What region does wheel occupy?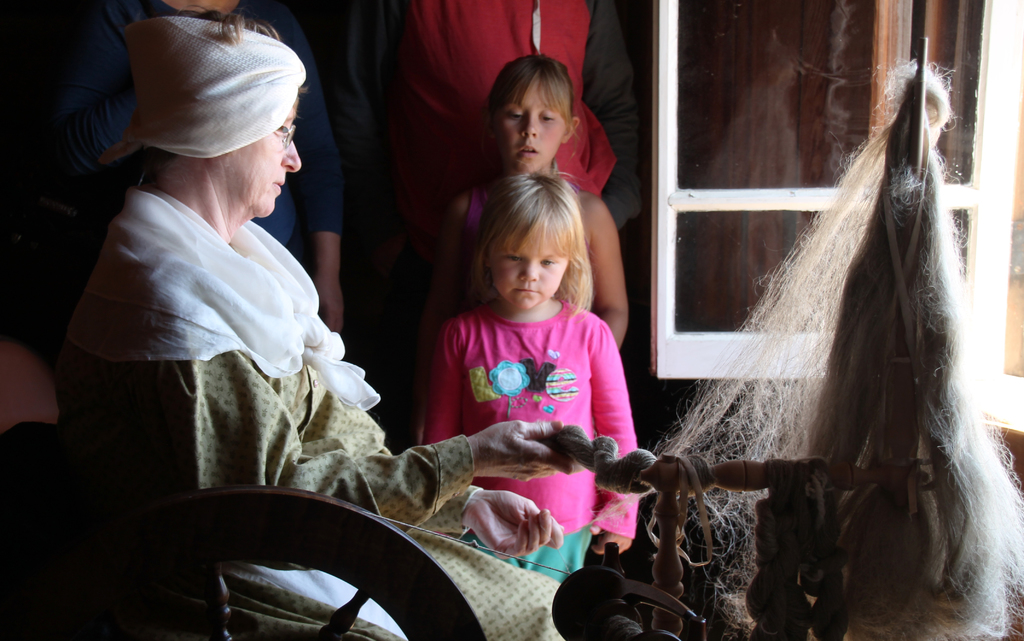
BBox(132, 480, 486, 640).
